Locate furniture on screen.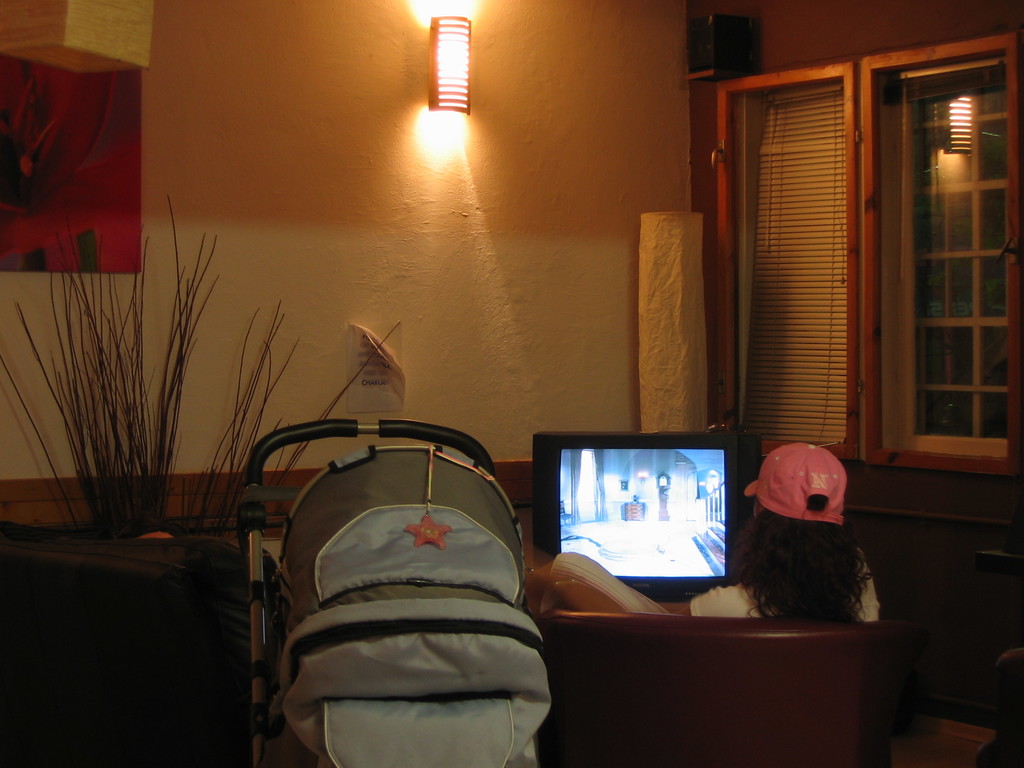
On screen at [x1=530, y1=608, x2=912, y2=767].
